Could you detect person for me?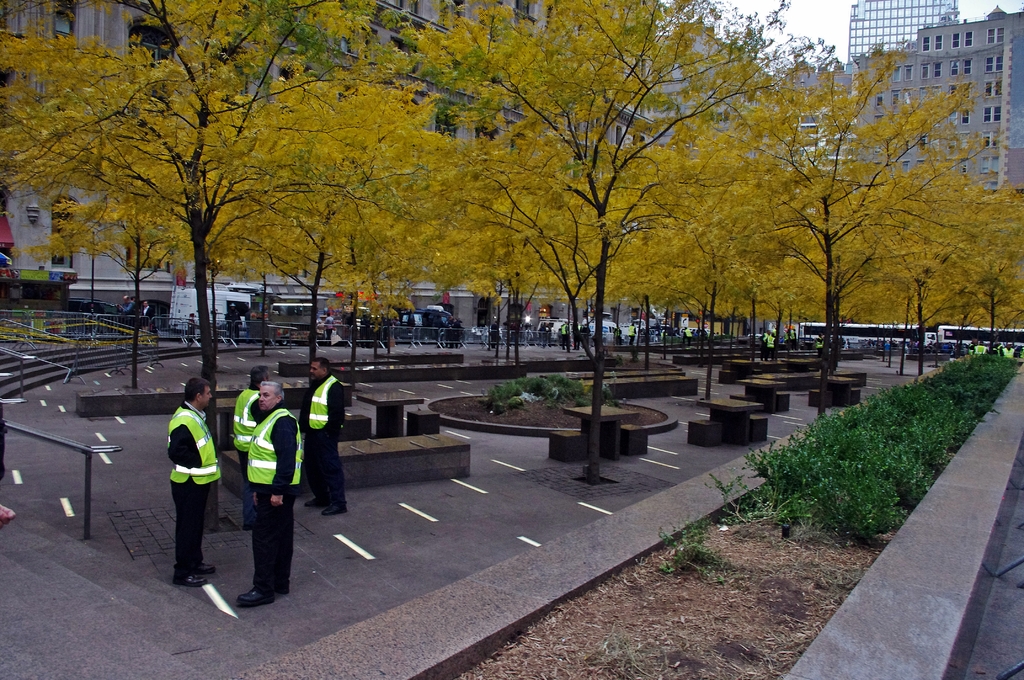
Detection result: 680,327,694,347.
